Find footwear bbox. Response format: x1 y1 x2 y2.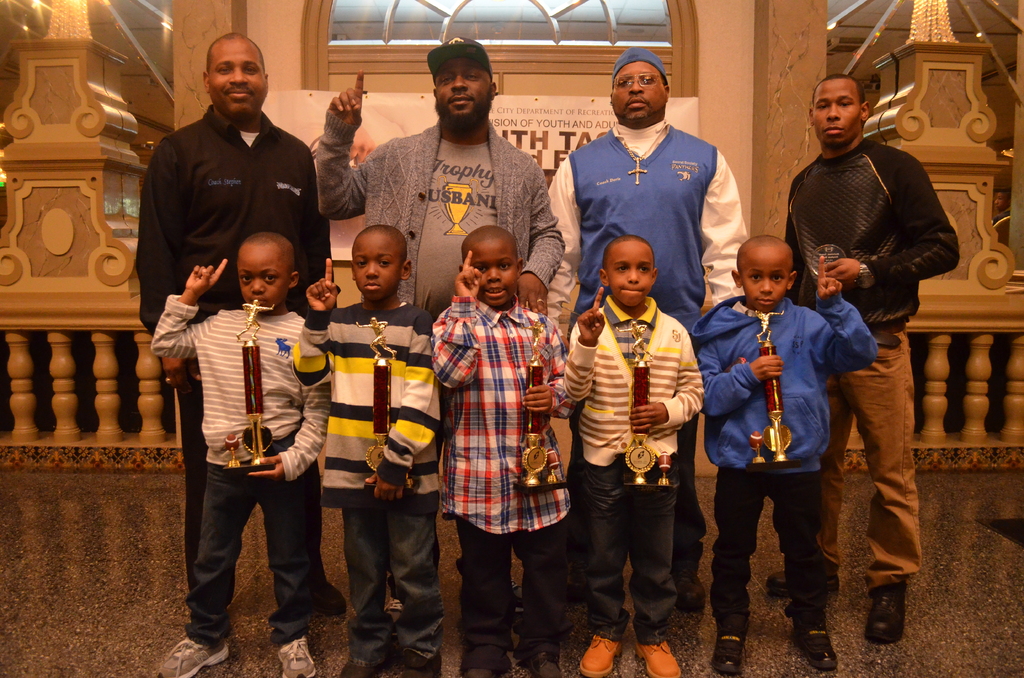
787 622 841 671.
